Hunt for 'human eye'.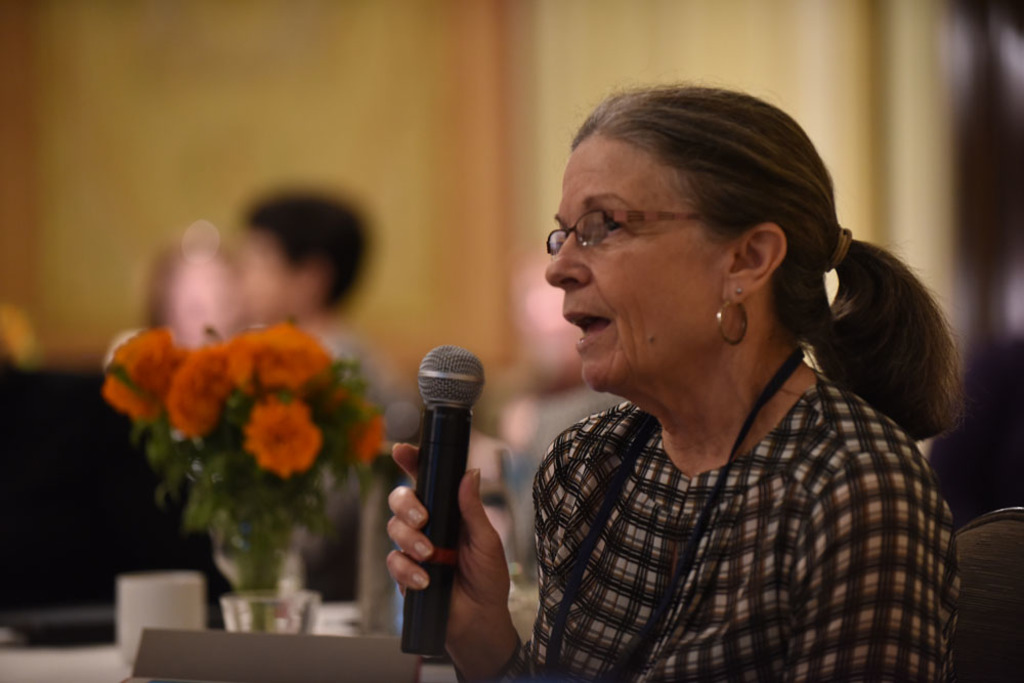
Hunted down at {"left": 590, "top": 210, "right": 632, "bottom": 240}.
